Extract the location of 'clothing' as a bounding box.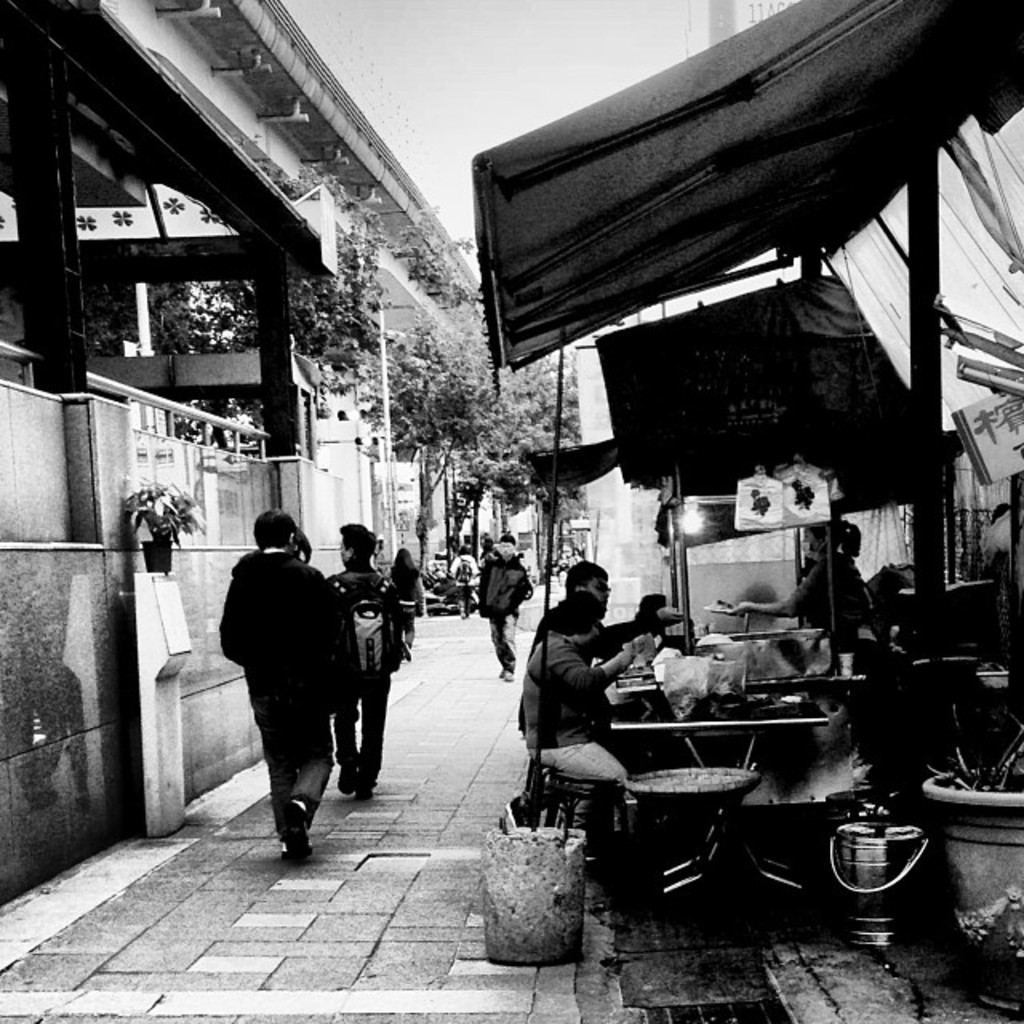
<bbox>314, 555, 406, 786</bbox>.
